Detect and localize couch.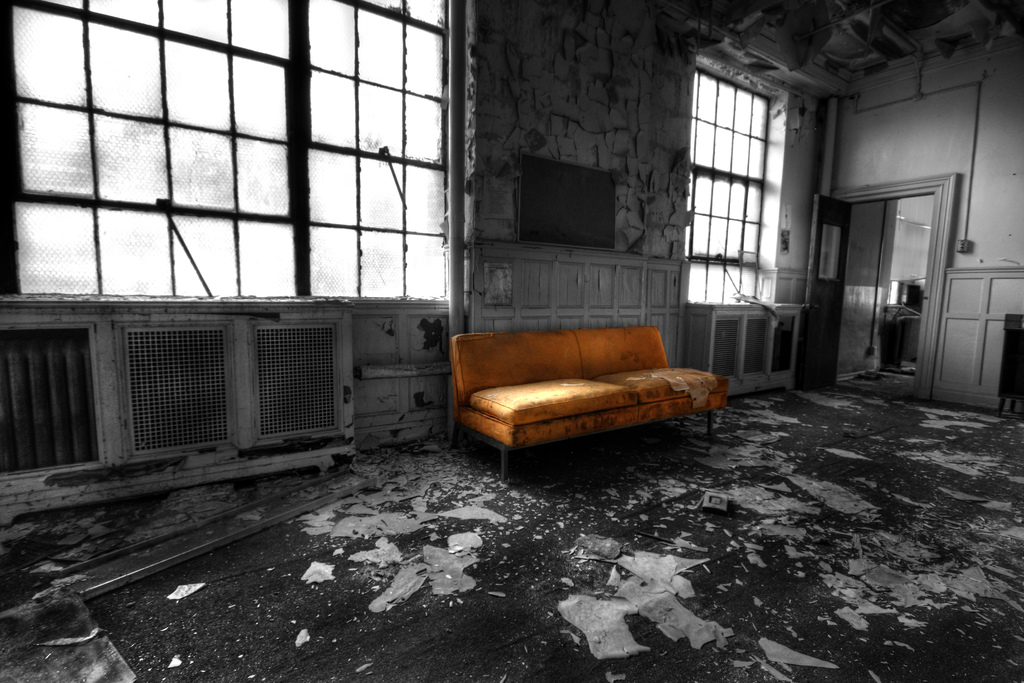
Localized at Rect(454, 314, 726, 470).
